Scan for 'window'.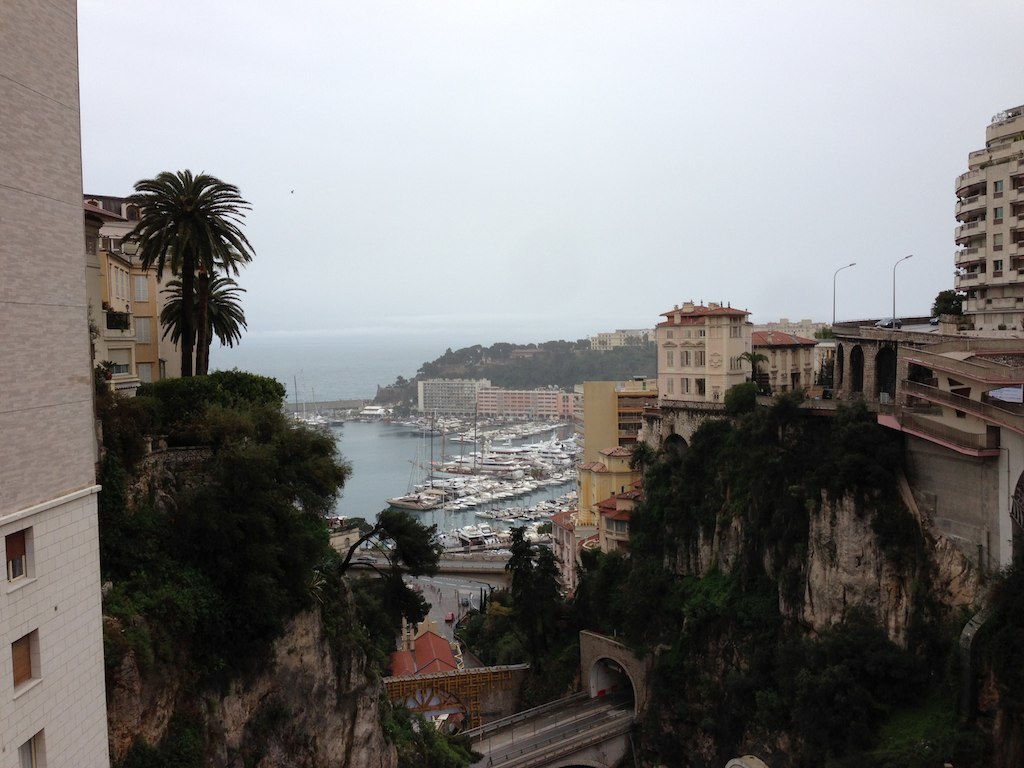
Scan result: {"x1": 991, "y1": 233, "x2": 1001, "y2": 251}.
